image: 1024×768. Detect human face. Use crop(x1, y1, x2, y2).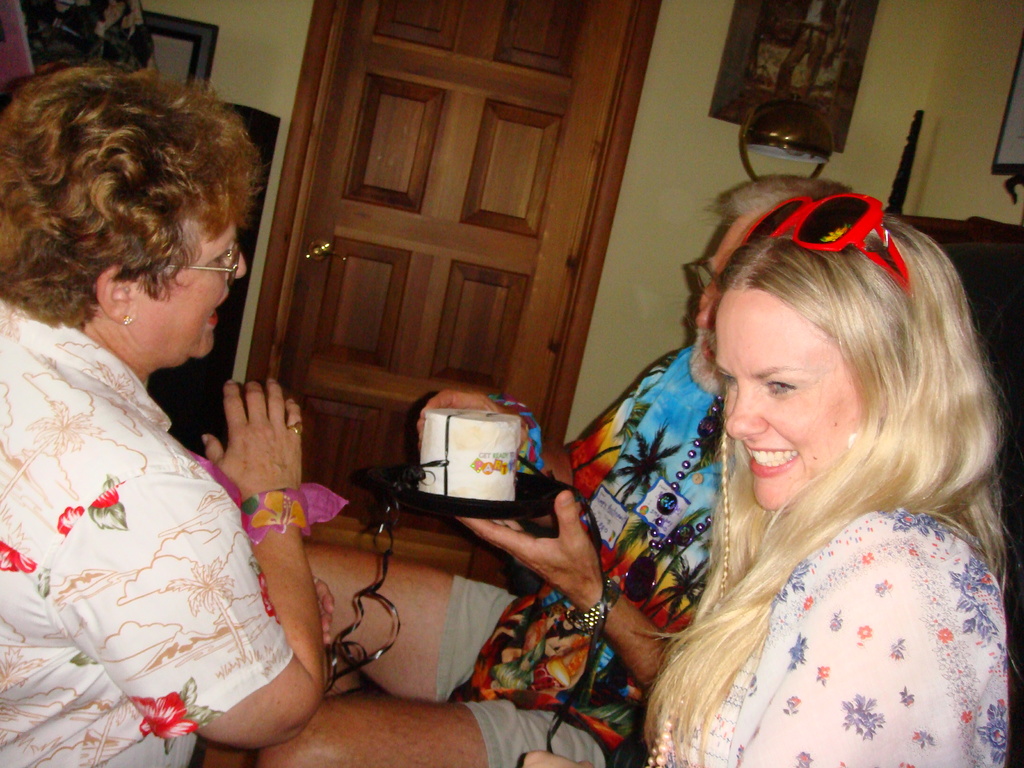
crop(132, 224, 248, 371).
